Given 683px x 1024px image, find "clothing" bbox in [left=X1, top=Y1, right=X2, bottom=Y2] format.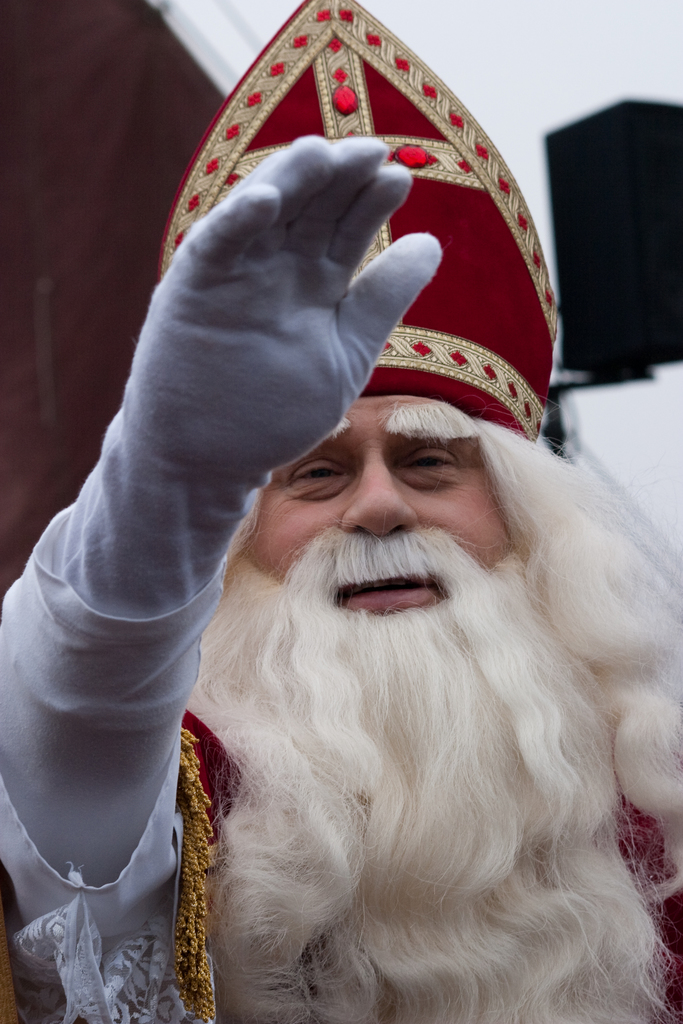
[left=0, top=133, right=682, bottom=1023].
